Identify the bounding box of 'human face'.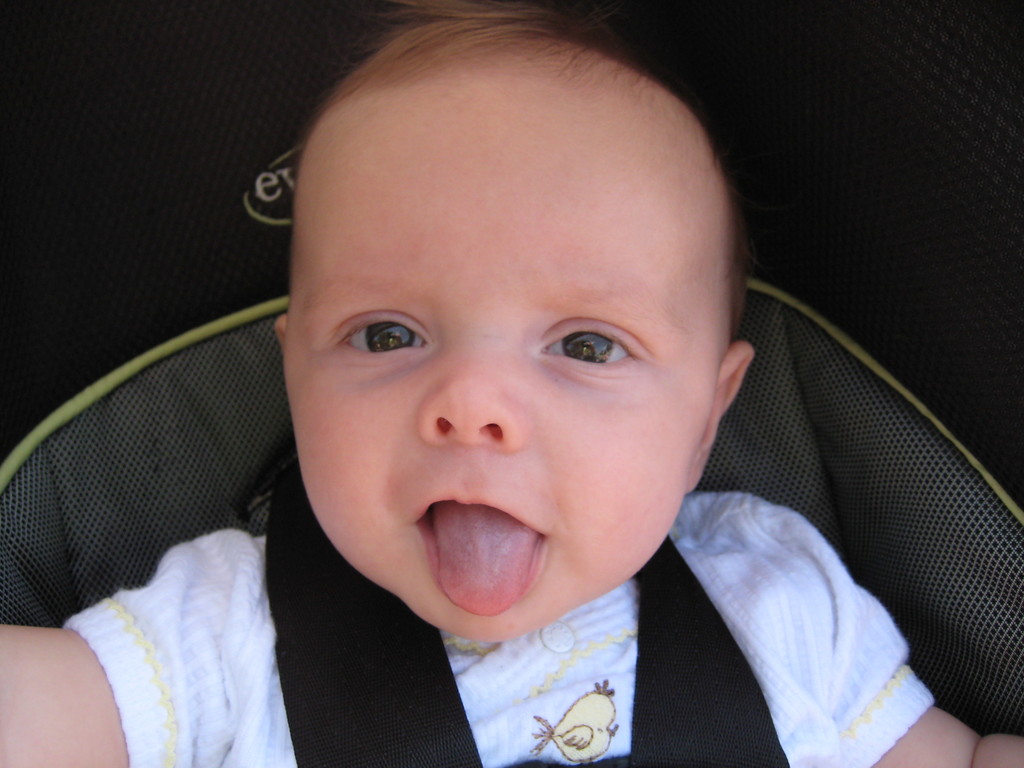
287 97 735 645.
